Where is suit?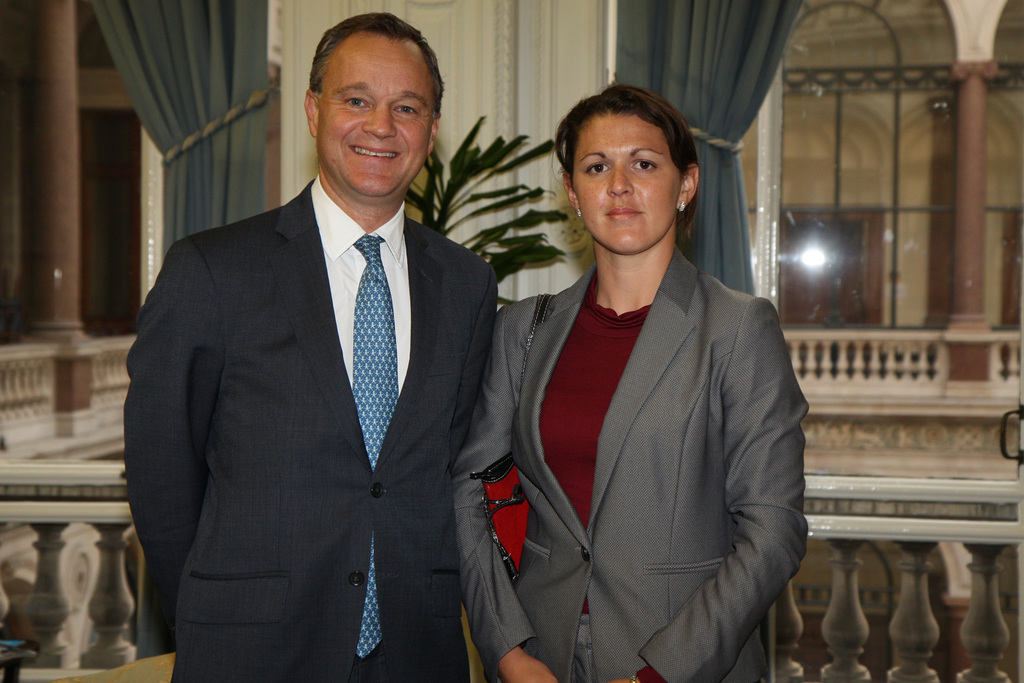
{"left": 129, "top": 39, "right": 539, "bottom": 682}.
